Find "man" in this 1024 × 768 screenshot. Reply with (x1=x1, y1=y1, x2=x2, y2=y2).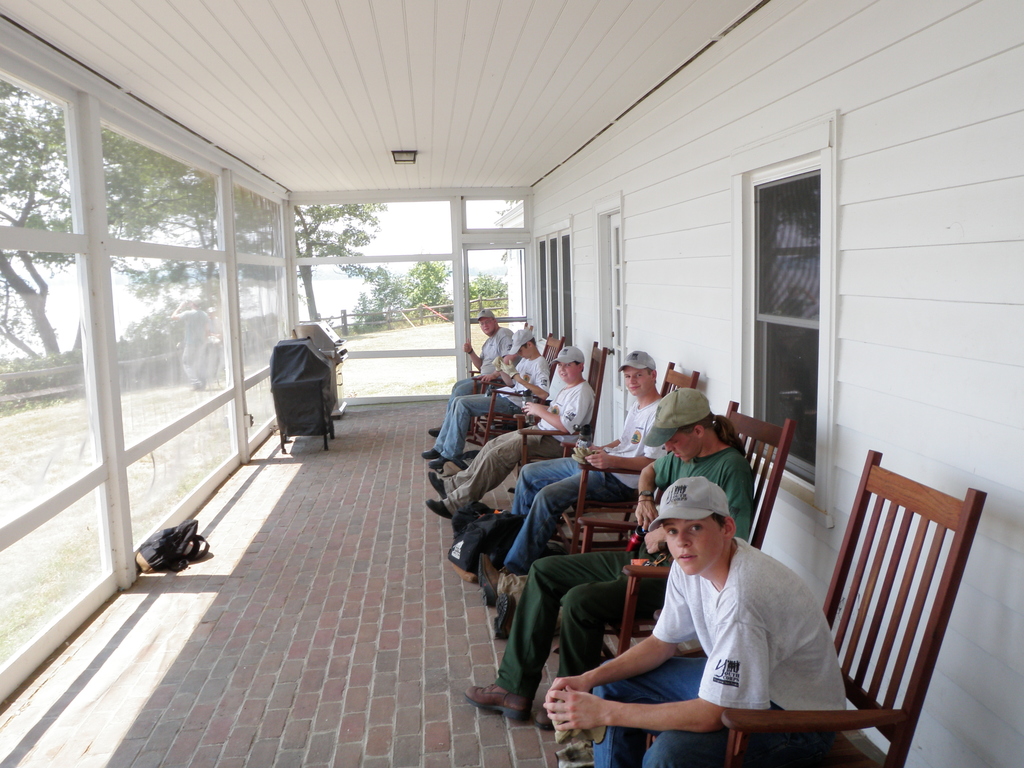
(x1=428, y1=314, x2=518, y2=439).
